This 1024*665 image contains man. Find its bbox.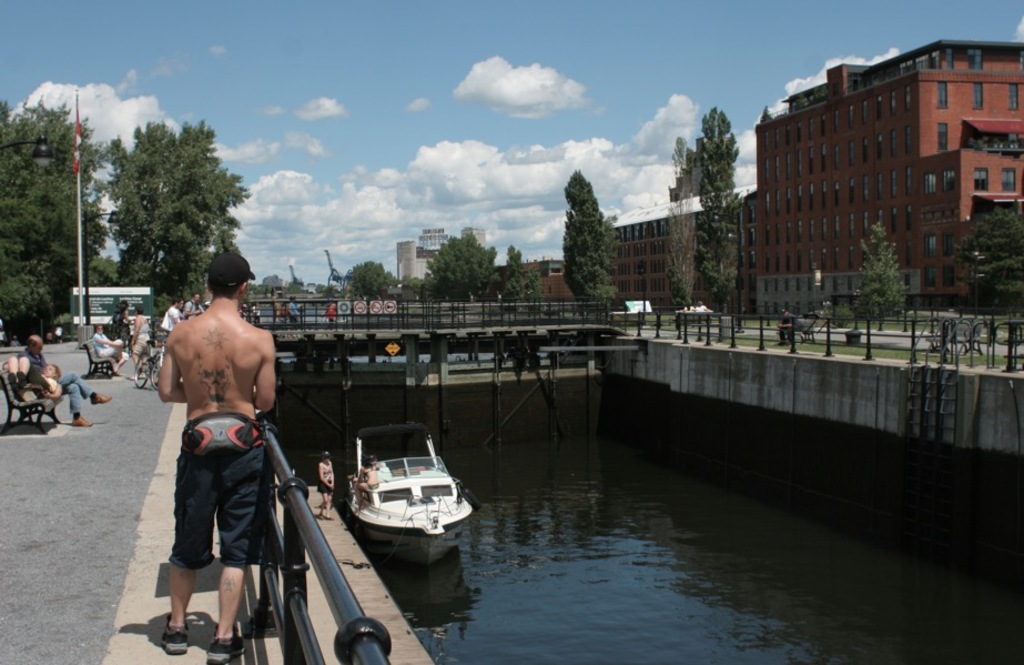
BBox(12, 335, 116, 432).
